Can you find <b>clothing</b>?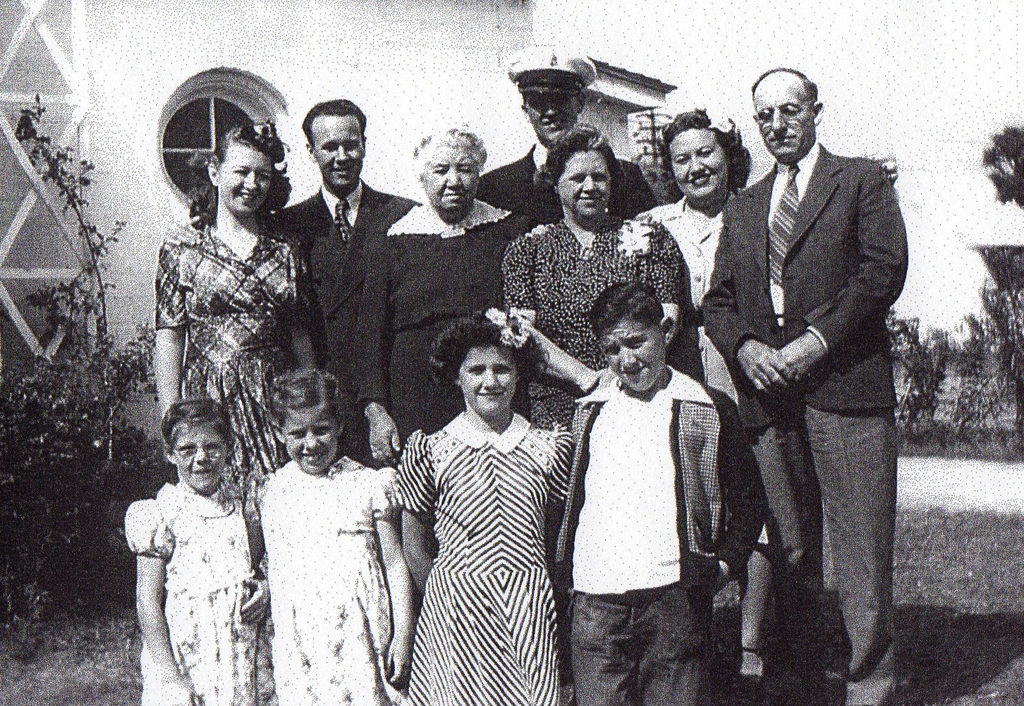
Yes, bounding box: select_region(469, 154, 651, 240).
